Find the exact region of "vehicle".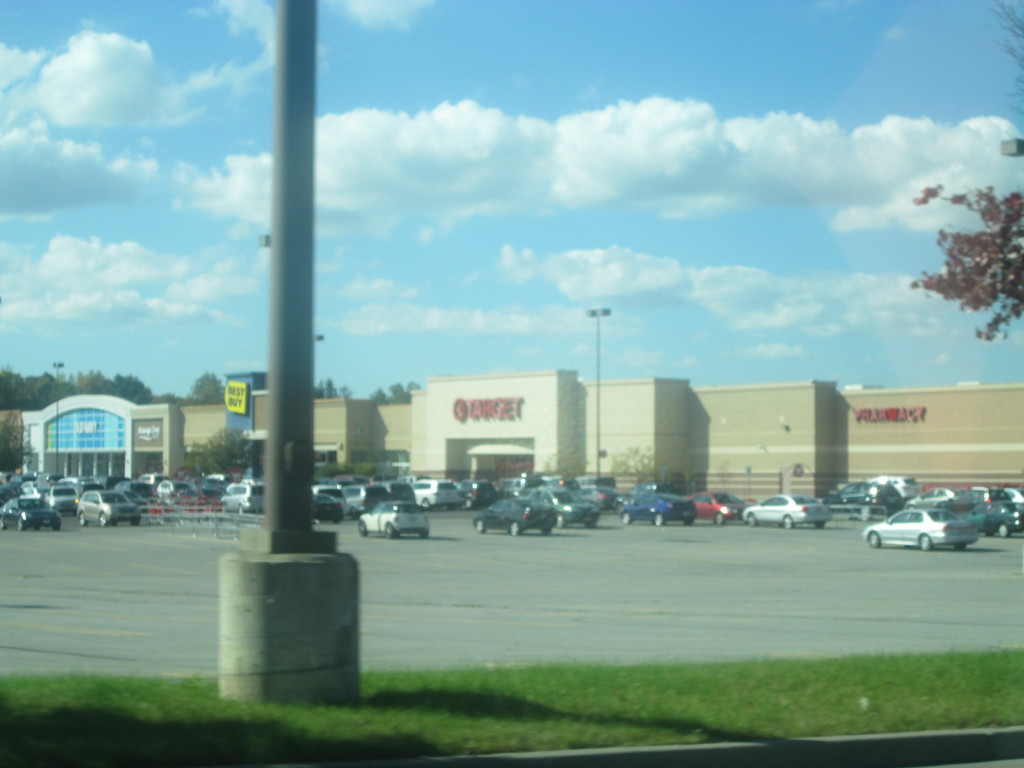
Exact region: 501, 474, 521, 496.
